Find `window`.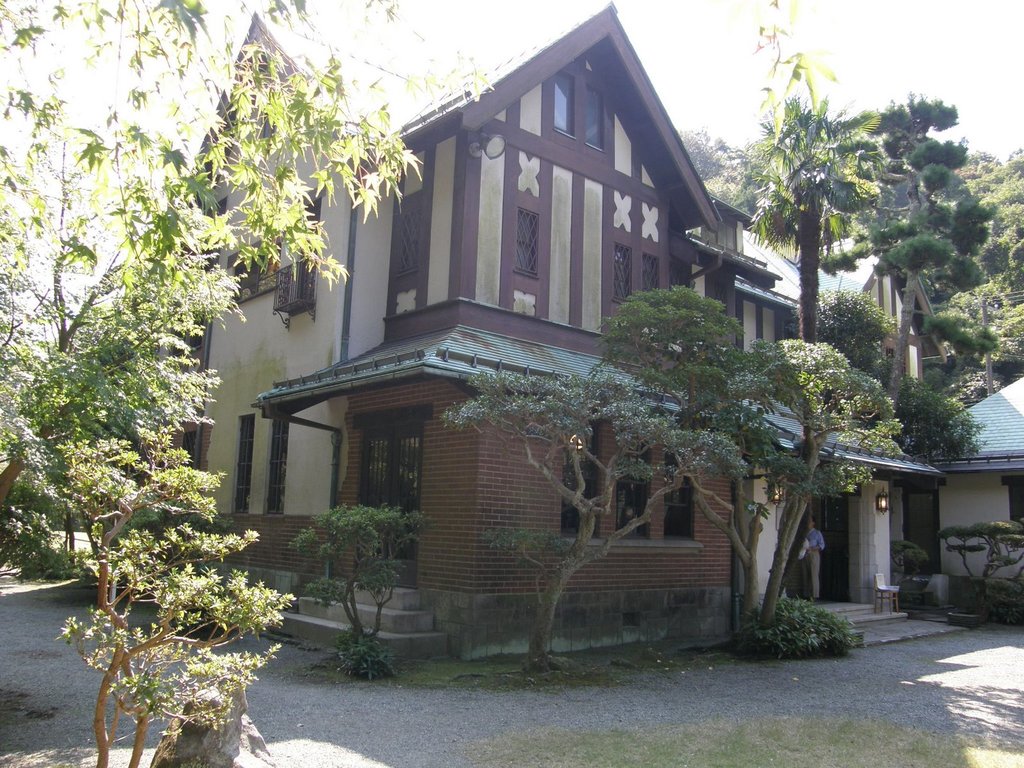
<region>1000, 479, 1023, 524</region>.
